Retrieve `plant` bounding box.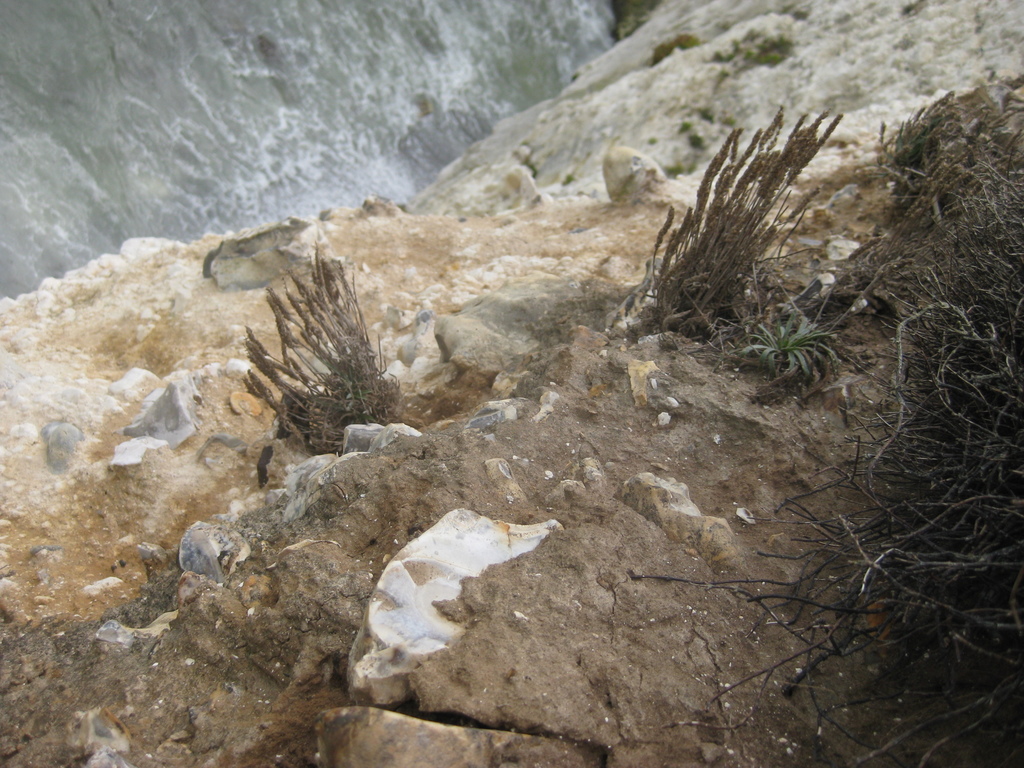
Bounding box: Rect(741, 294, 853, 387).
